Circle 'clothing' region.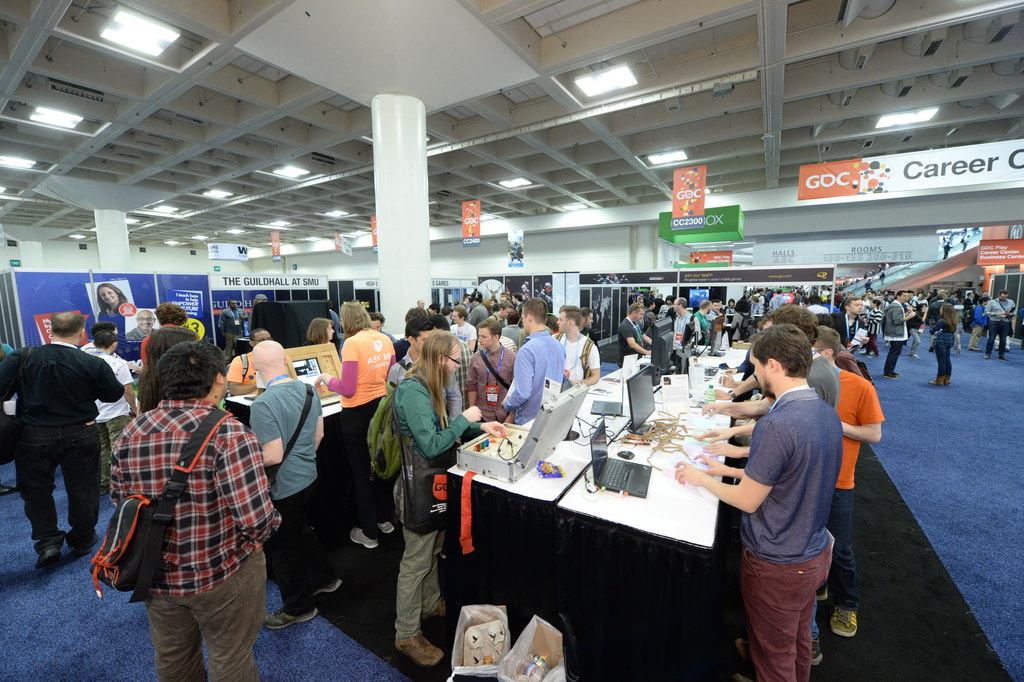
Region: {"x1": 618, "y1": 315, "x2": 646, "y2": 370}.
